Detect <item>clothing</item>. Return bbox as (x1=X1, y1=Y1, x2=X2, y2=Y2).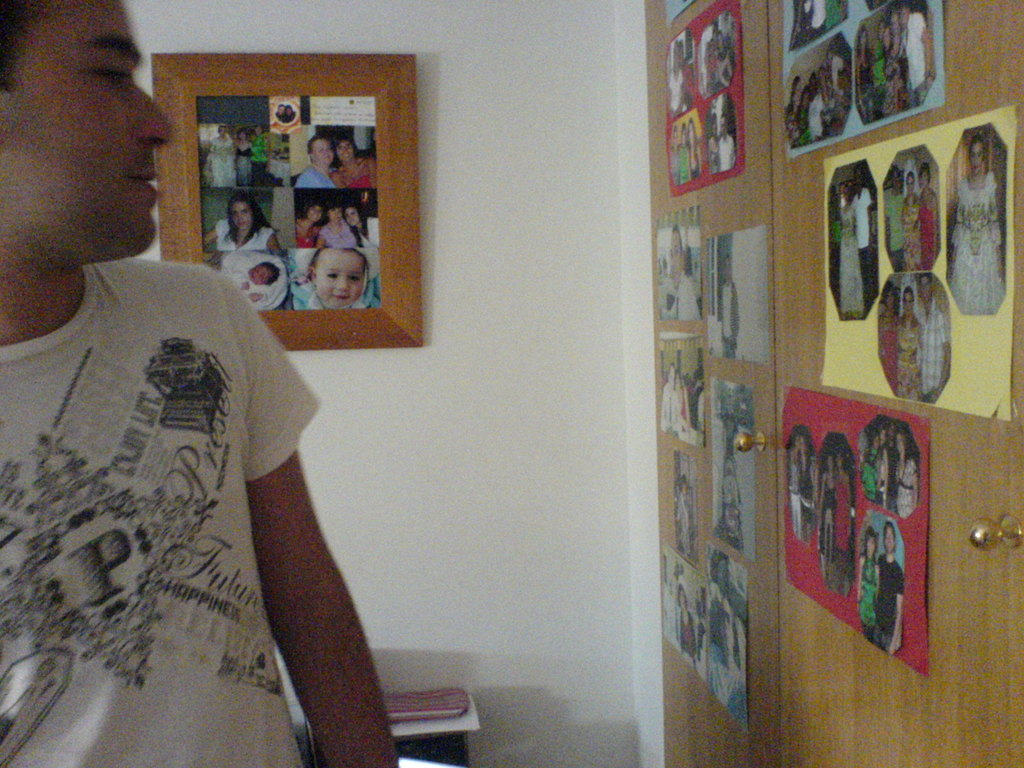
(x1=916, y1=301, x2=952, y2=395).
